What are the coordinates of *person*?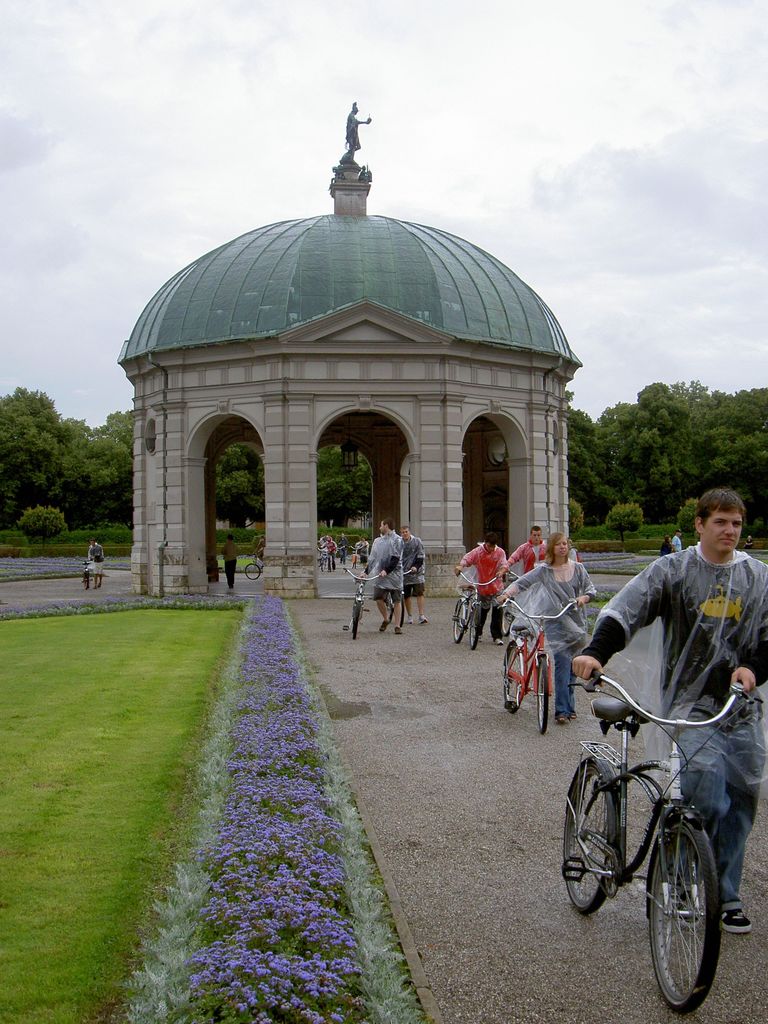
bbox=[660, 535, 671, 554].
